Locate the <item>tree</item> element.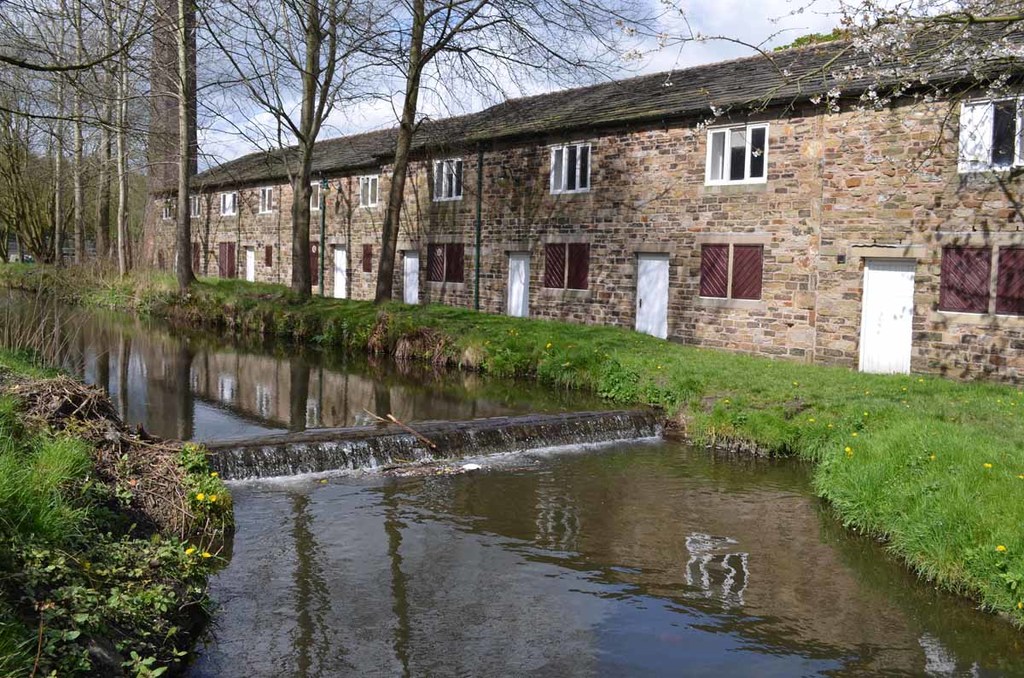
Element bbox: 0 0 165 266.
